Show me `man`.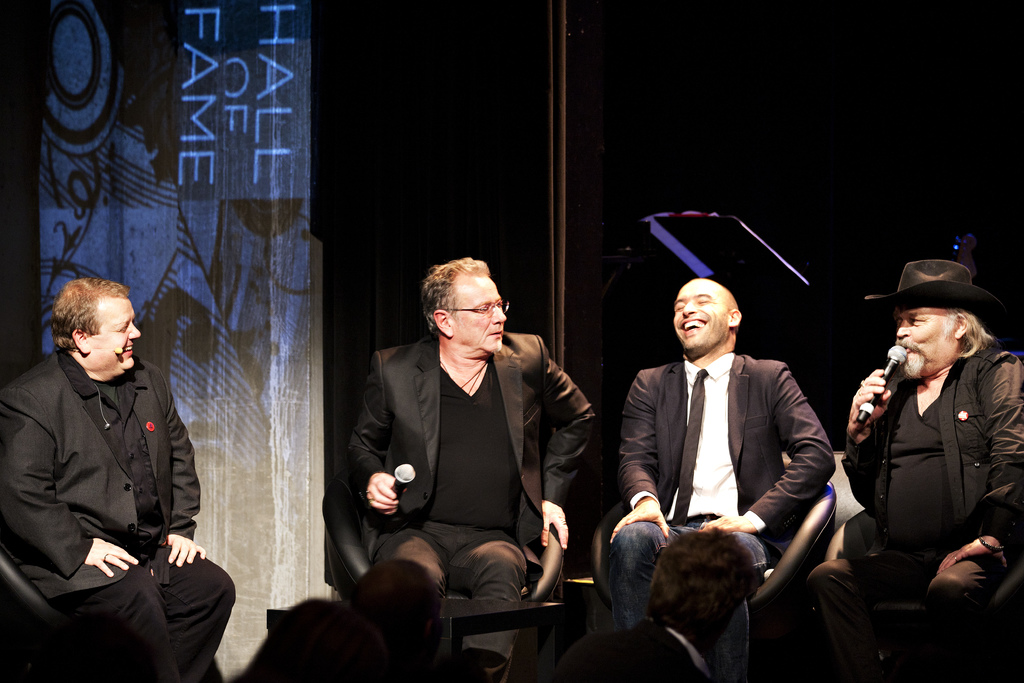
`man` is here: 609,279,845,682.
